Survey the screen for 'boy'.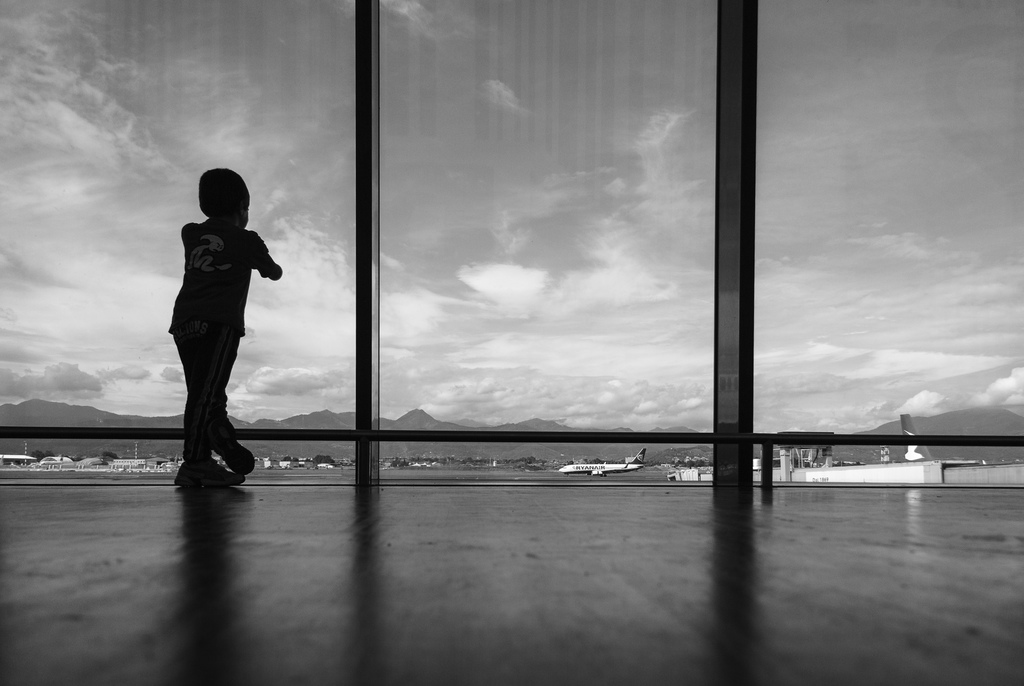
Survey found: <region>131, 153, 291, 467</region>.
